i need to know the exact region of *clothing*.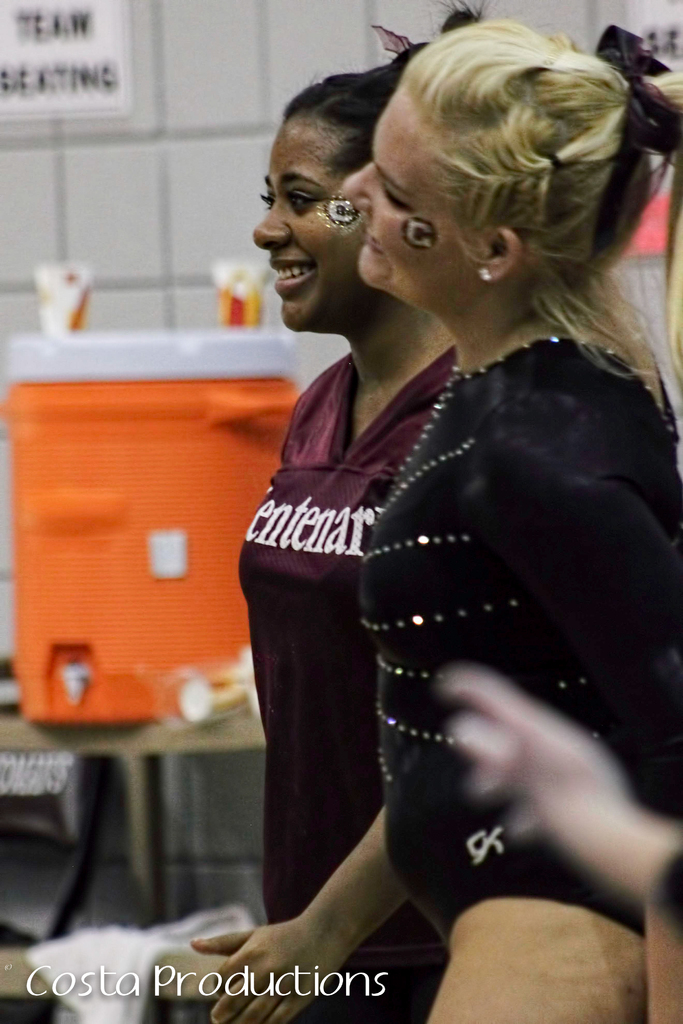
Region: 343 328 682 958.
